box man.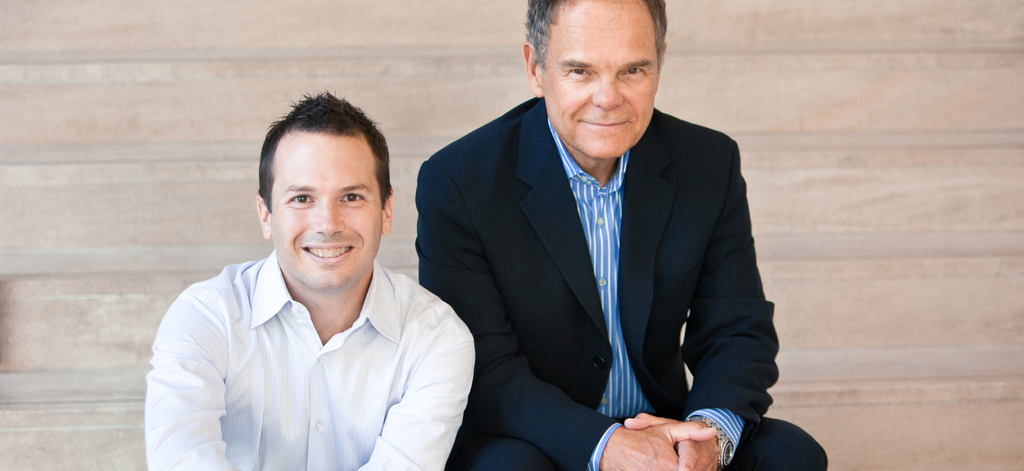
(413,0,826,470).
